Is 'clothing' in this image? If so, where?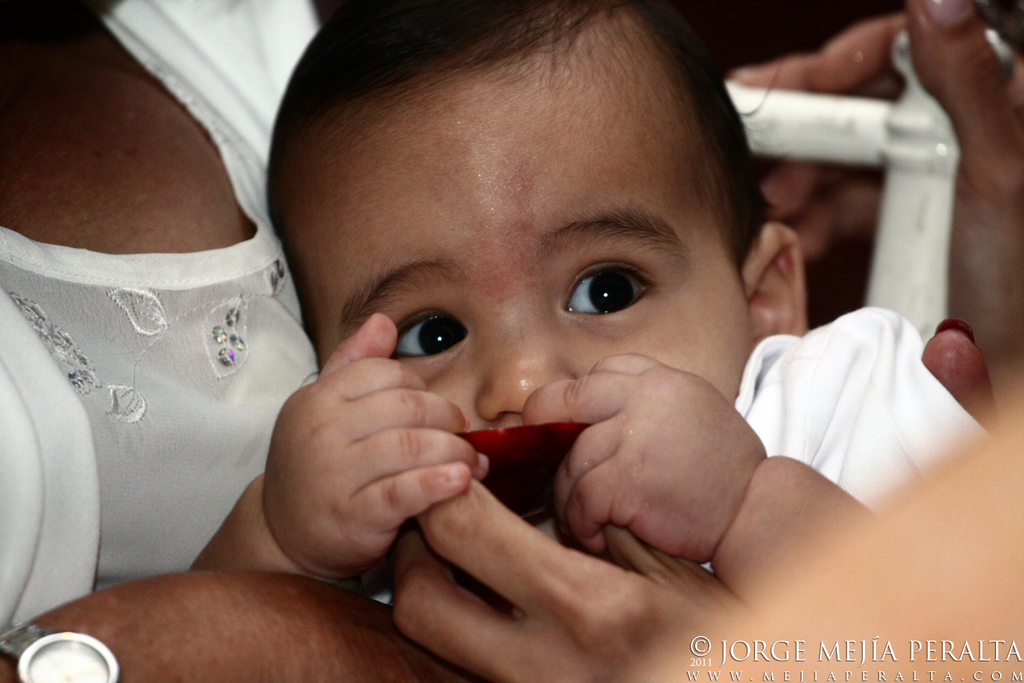
Yes, at box(0, 80, 332, 651).
